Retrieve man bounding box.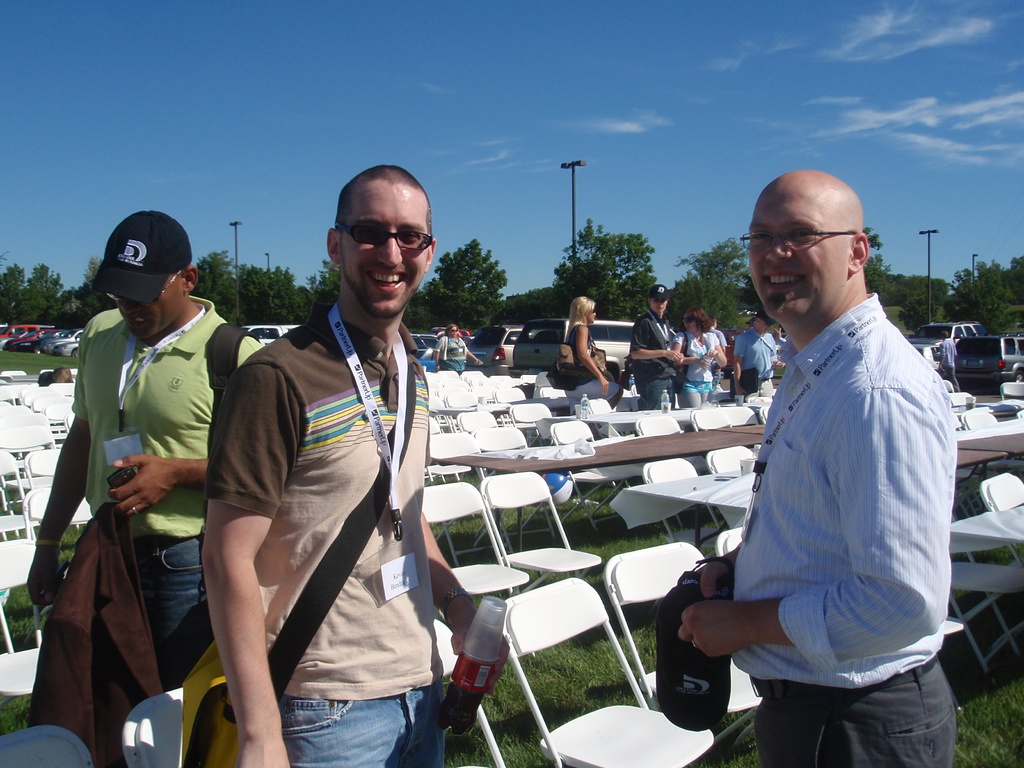
Bounding box: select_region(625, 285, 687, 410).
